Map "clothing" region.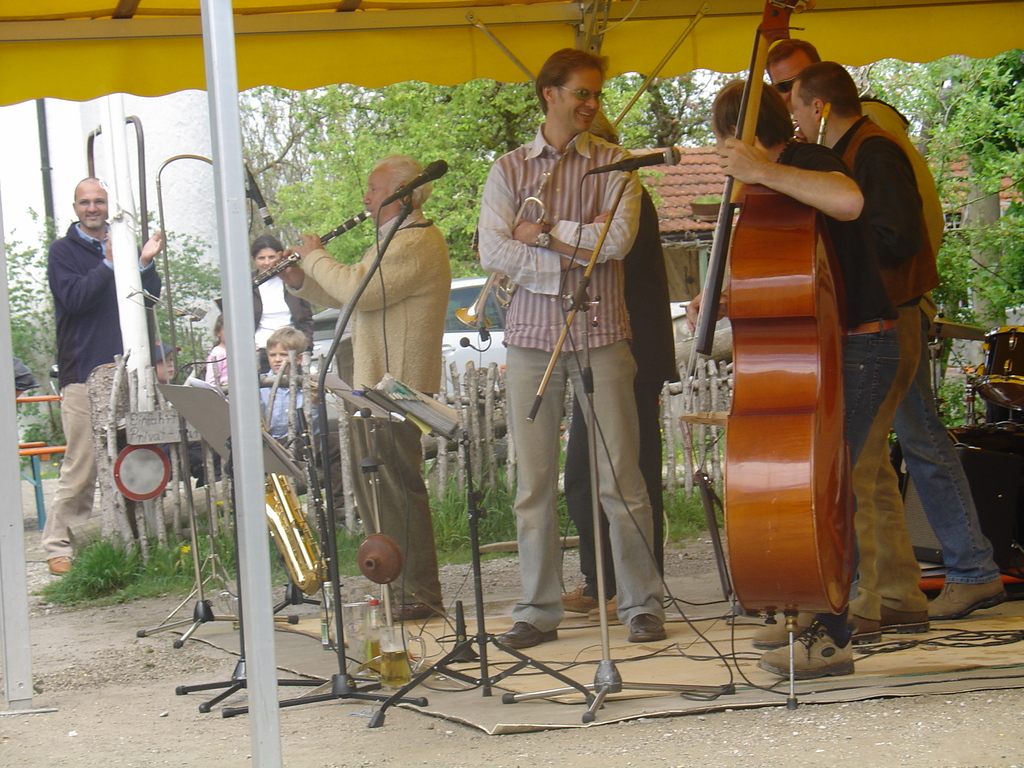
Mapped to x1=865, y1=102, x2=996, y2=583.
